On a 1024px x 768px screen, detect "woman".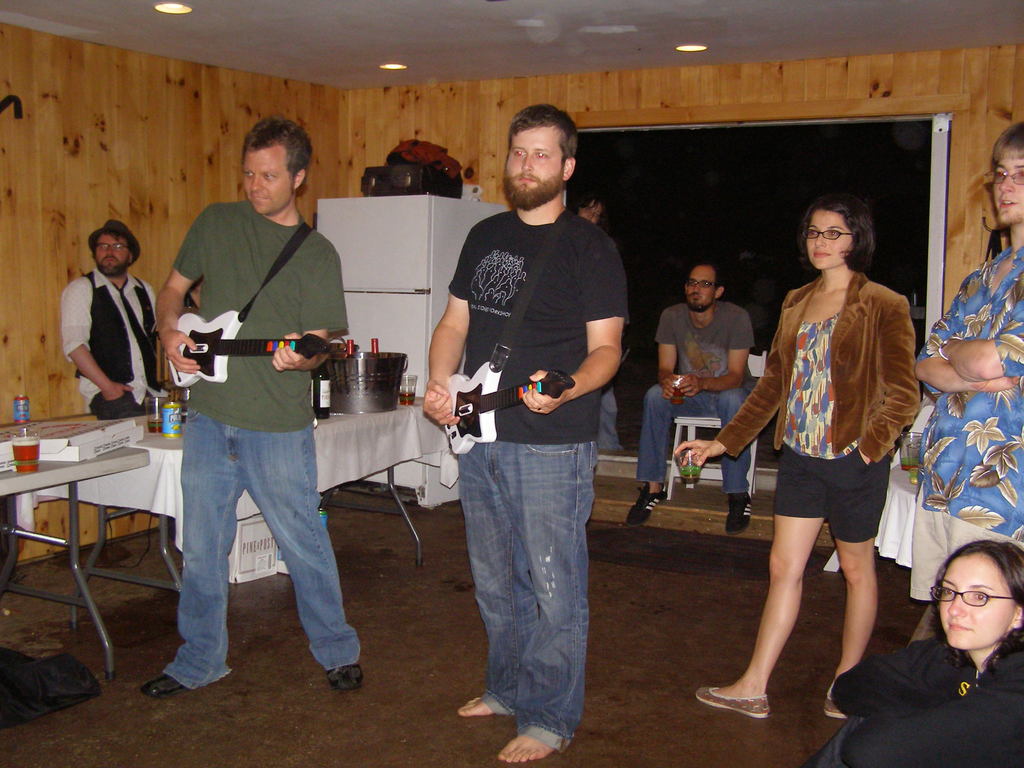
rect(805, 540, 1023, 767).
